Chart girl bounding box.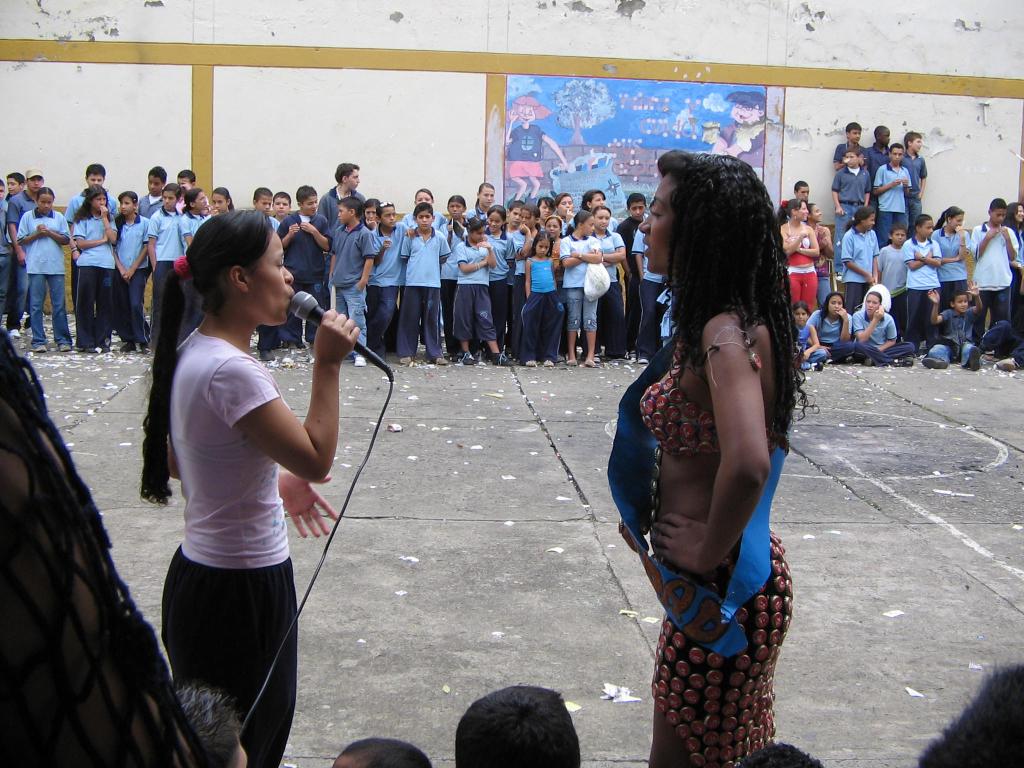
Charted: [left=852, top=289, right=916, bottom=375].
